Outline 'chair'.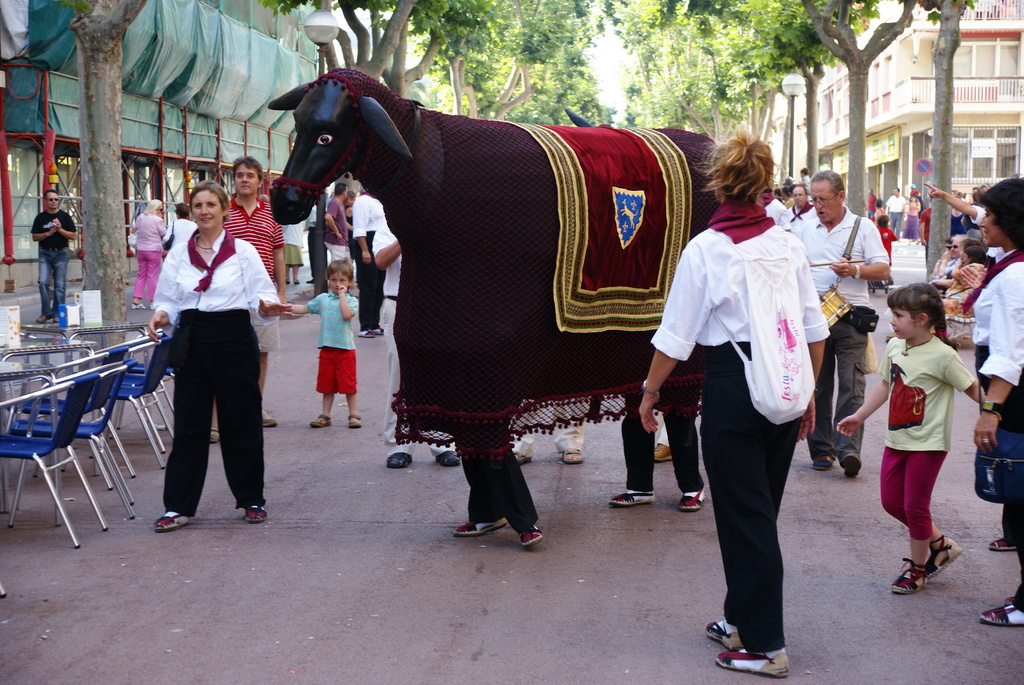
Outline: detection(12, 358, 139, 528).
